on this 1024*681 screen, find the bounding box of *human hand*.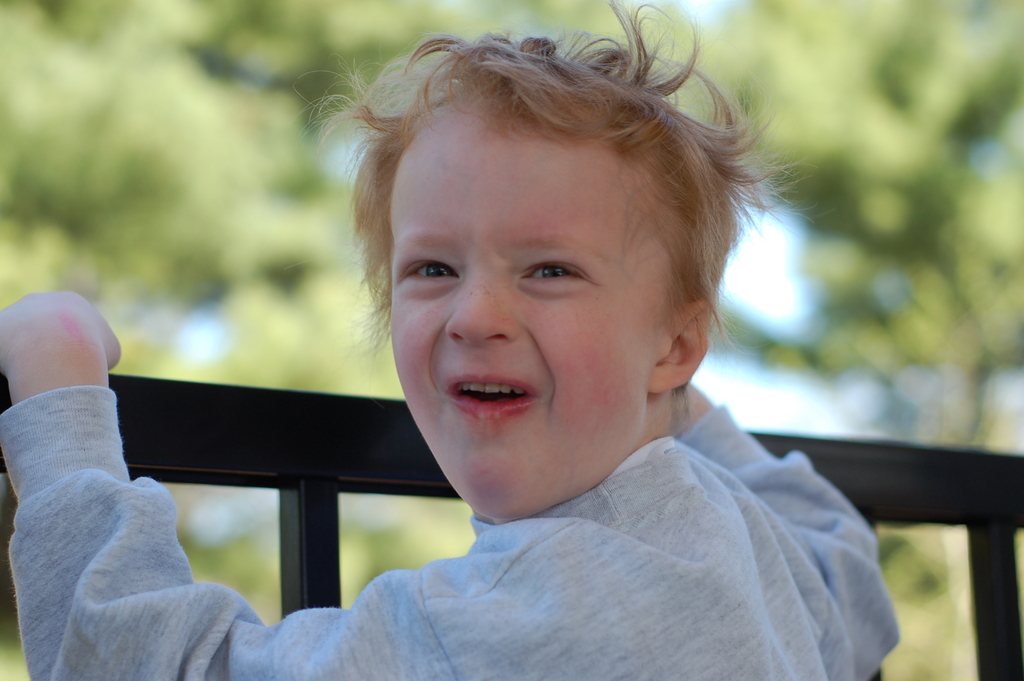
Bounding box: 676, 381, 714, 440.
